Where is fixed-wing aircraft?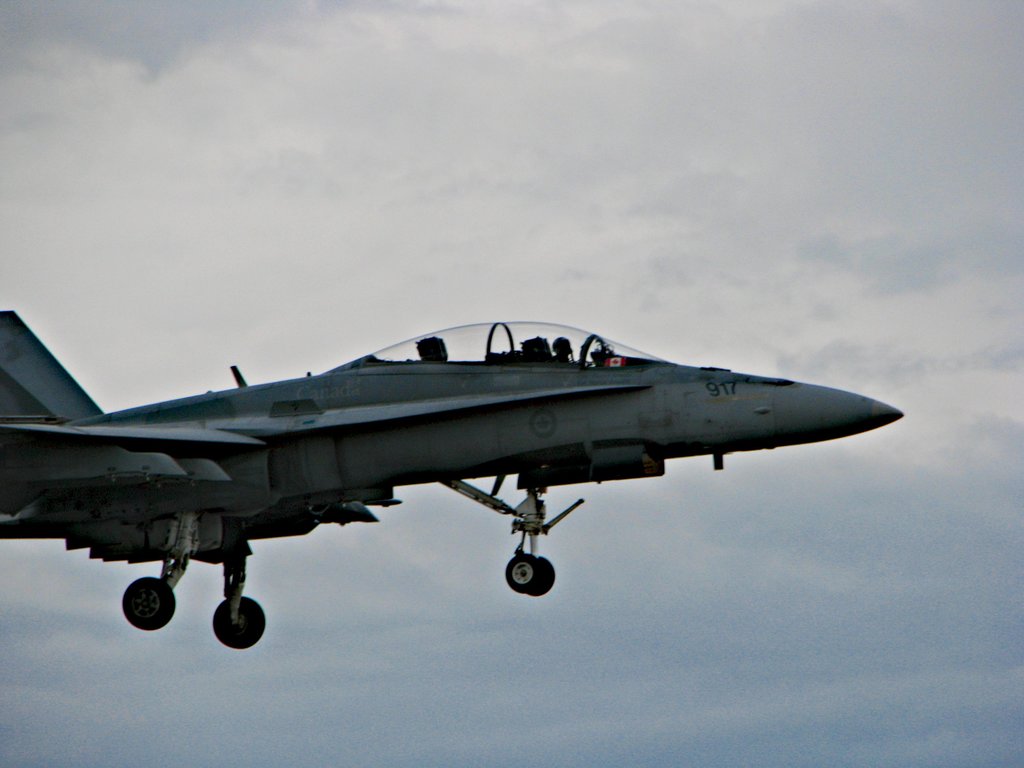
Rect(0, 303, 907, 650).
